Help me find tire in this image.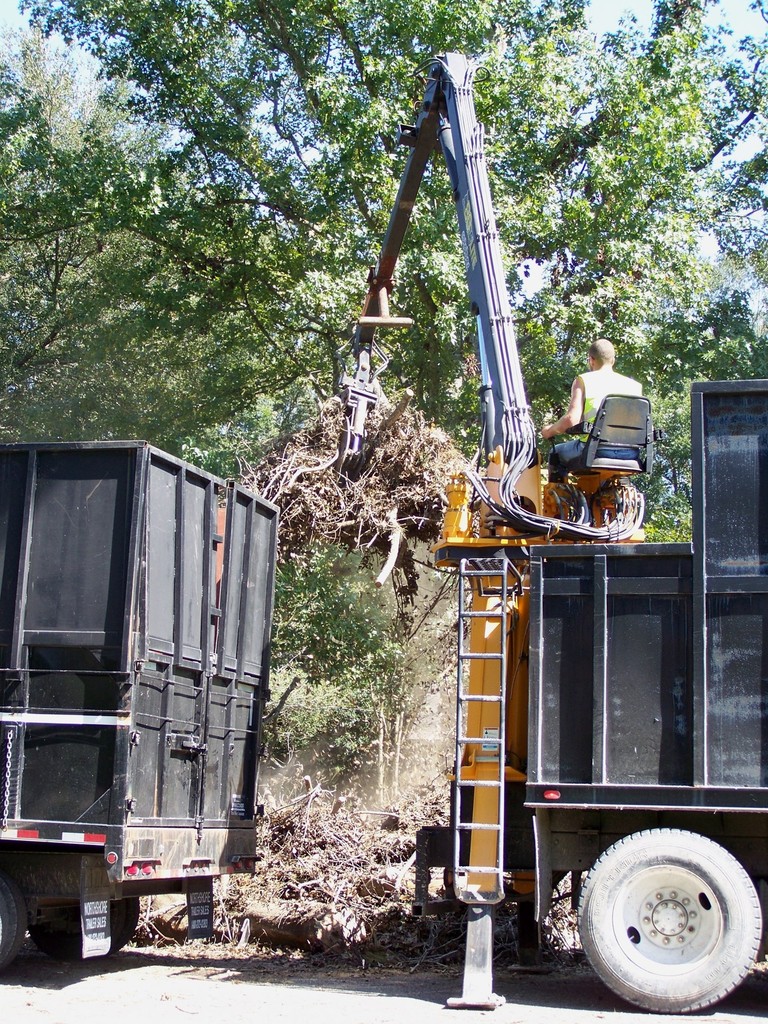
Found it: left=0, top=877, right=24, bottom=972.
